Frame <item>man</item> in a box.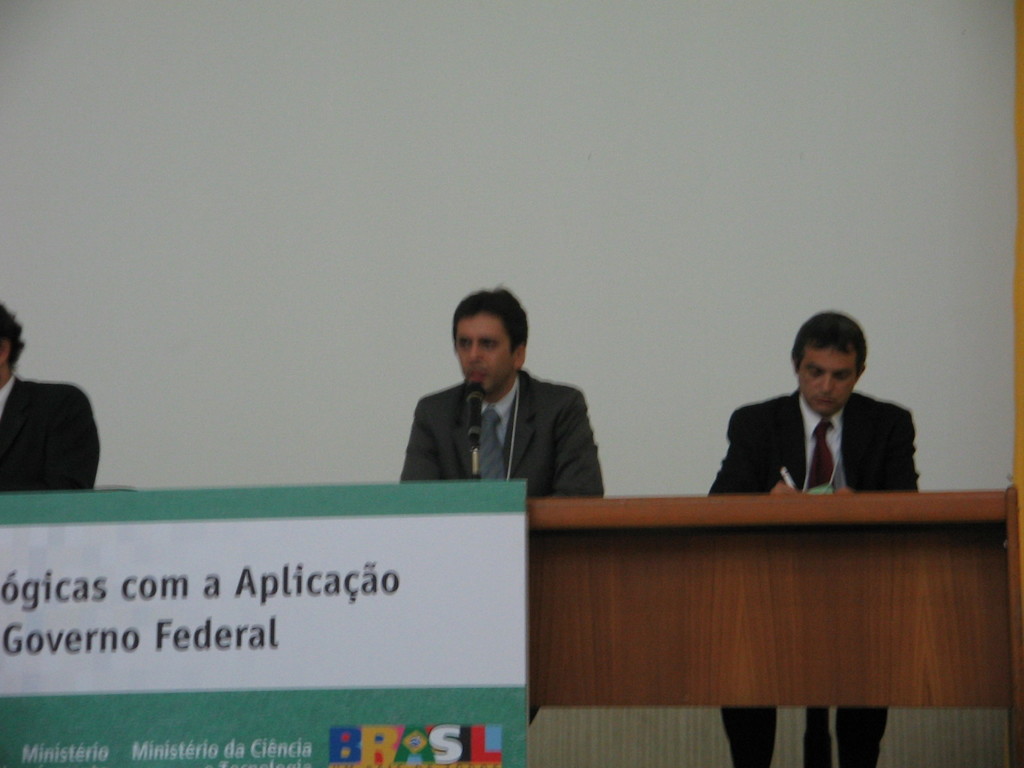
708:310:921:767.
